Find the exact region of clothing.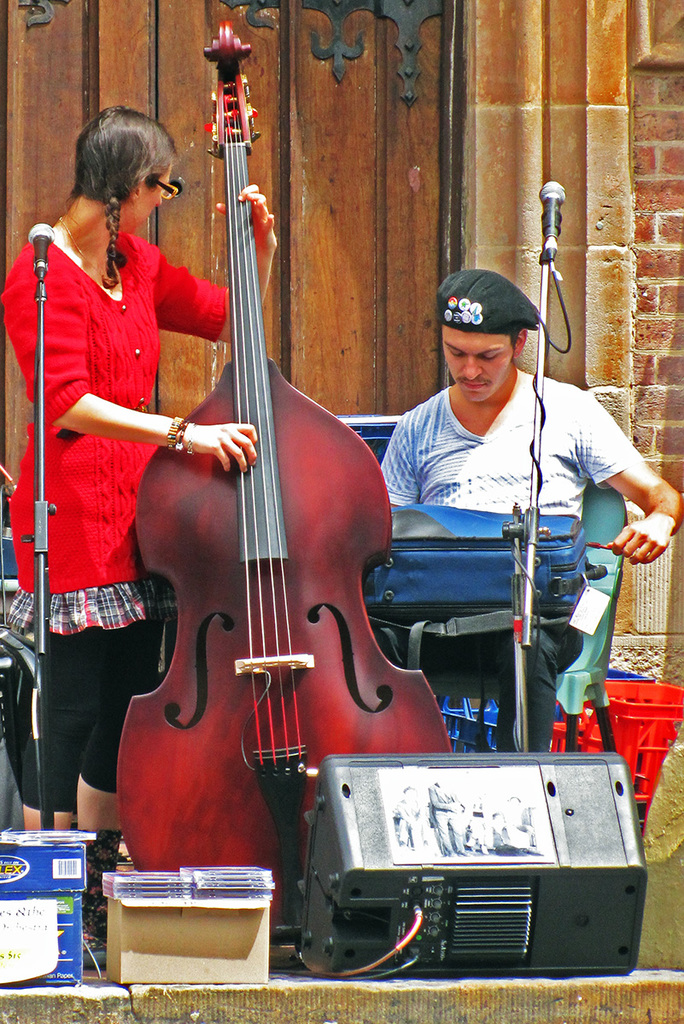
Exact region: <bbox>24, 170, 191, 708</bbox>.
